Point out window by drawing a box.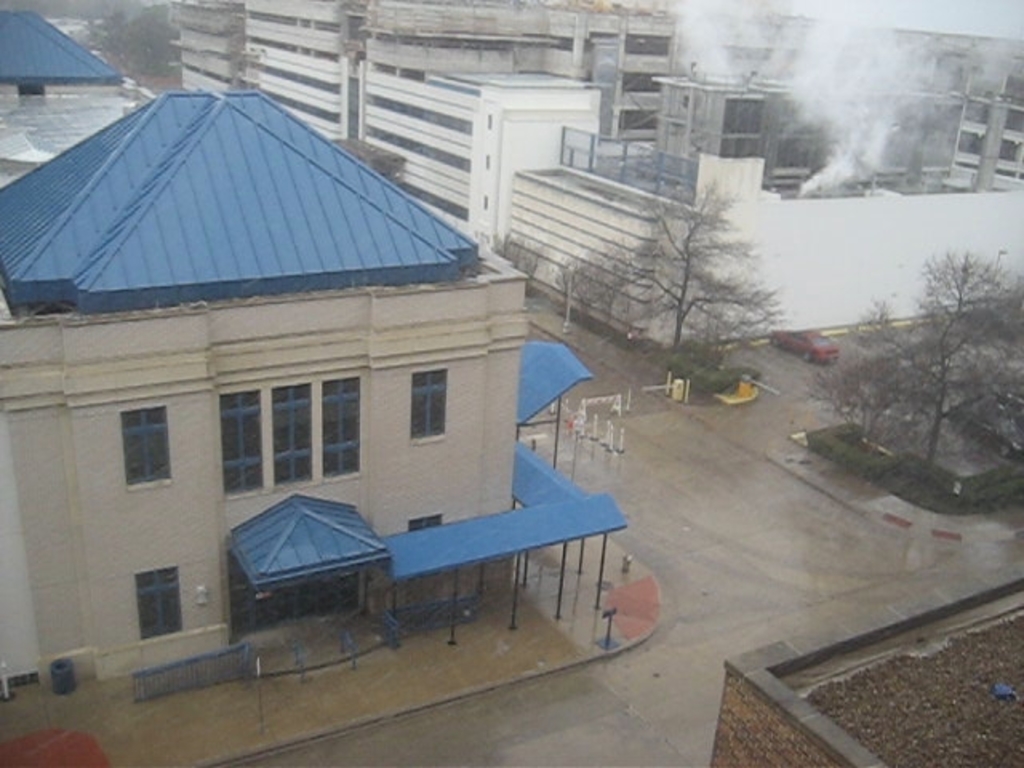
387,507,445,586.
